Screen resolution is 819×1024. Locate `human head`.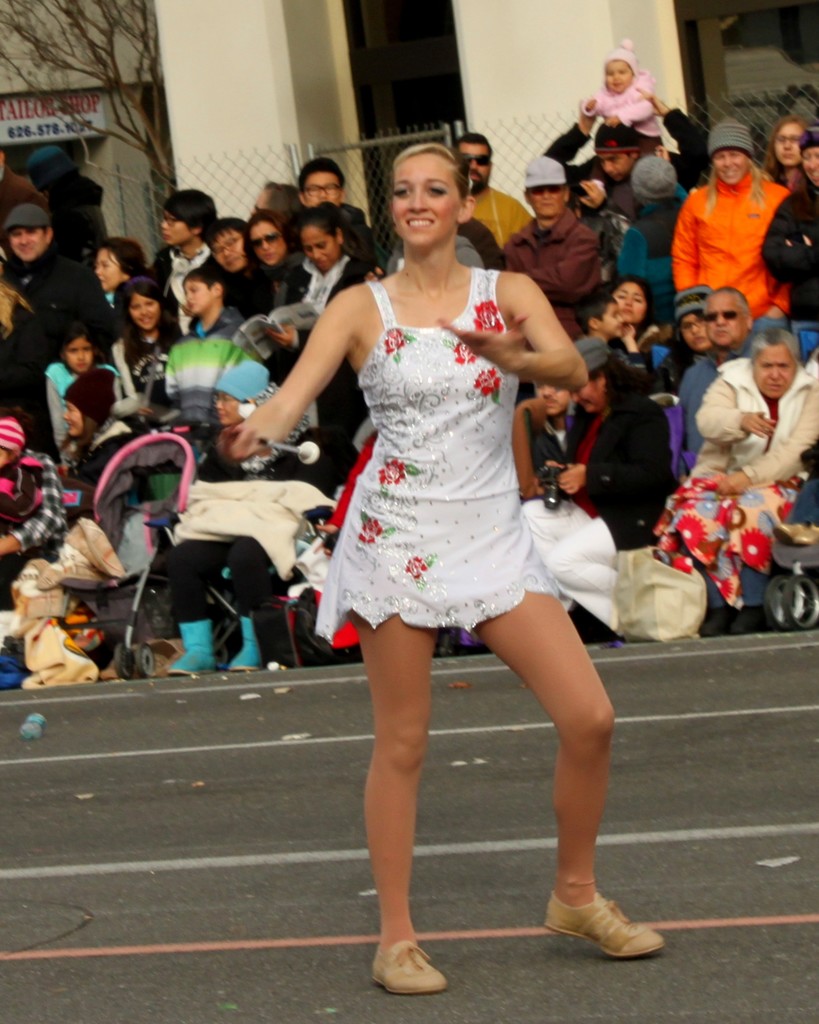
rect(769, 113, 806, 168).
